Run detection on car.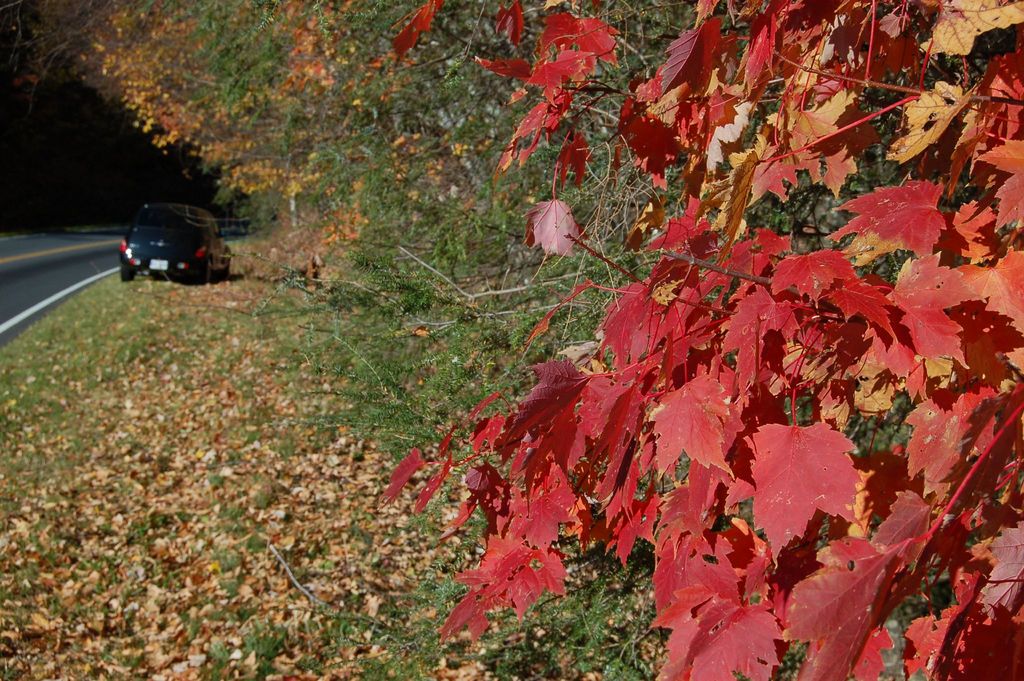
Result: (x1=113, y1=195, x2=225, y2=283).
